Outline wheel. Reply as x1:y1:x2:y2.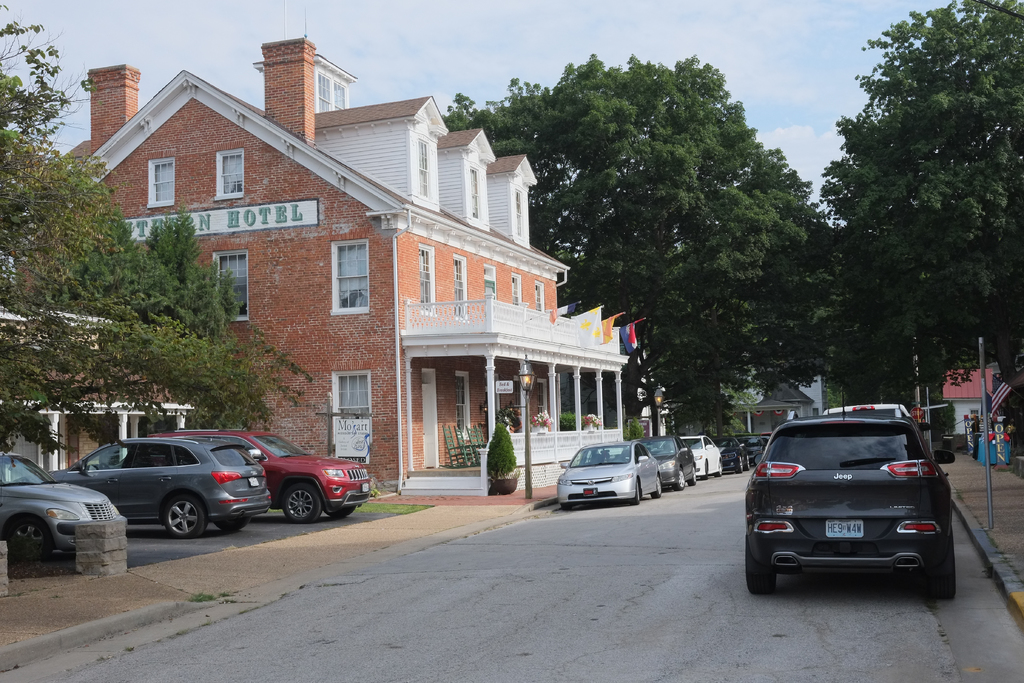
686:464:696:485.
